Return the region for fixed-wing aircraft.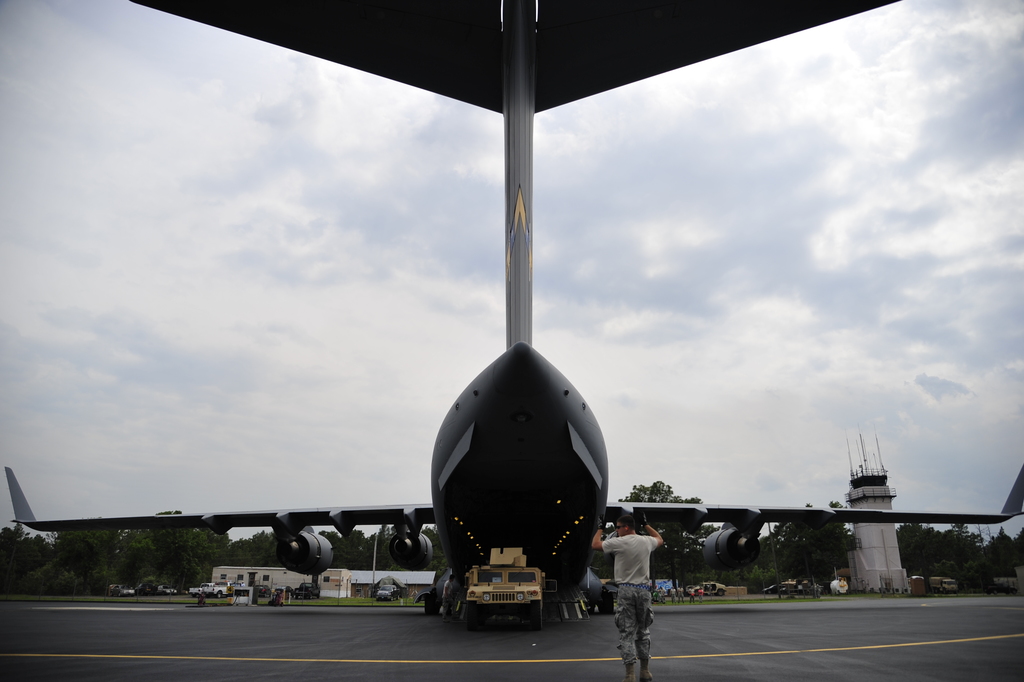
bbox=(0, 0, 1023, 632).
